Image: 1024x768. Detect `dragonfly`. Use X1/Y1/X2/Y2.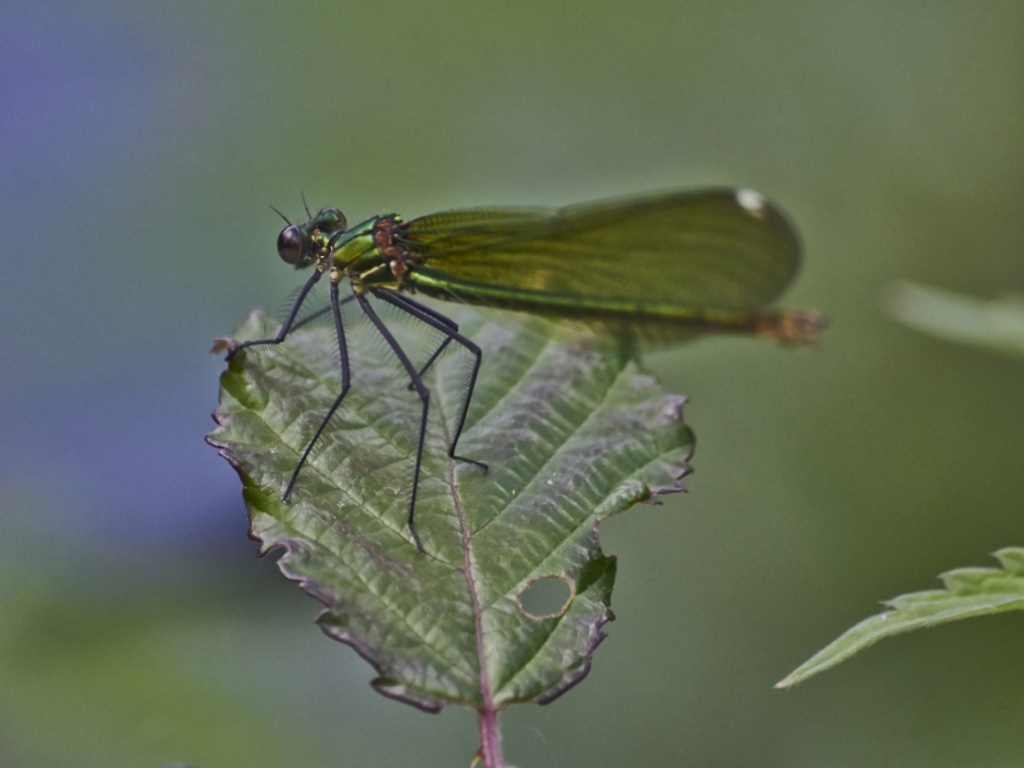
223/187/832/554.
